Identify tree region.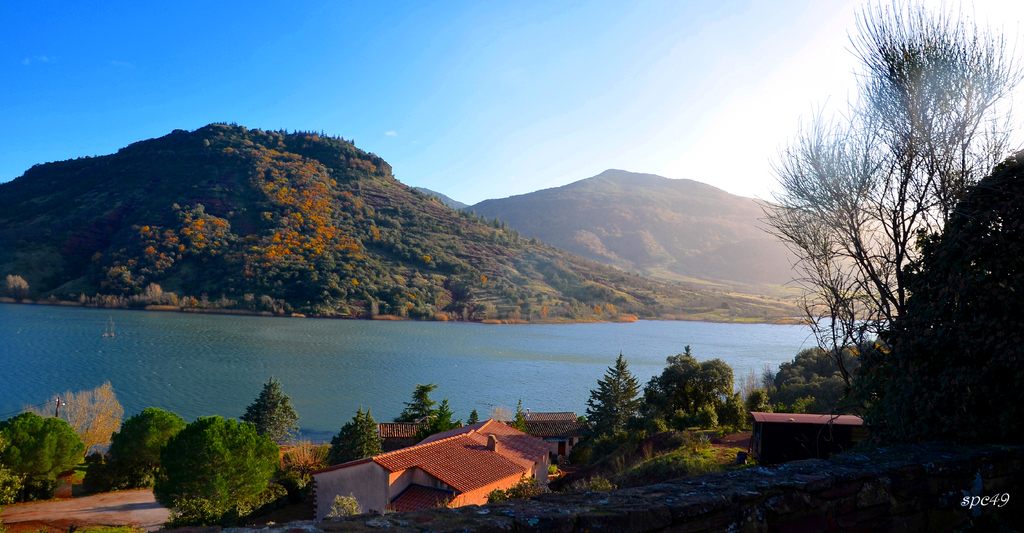
Region: Rect(241, 371, 304, 450).
